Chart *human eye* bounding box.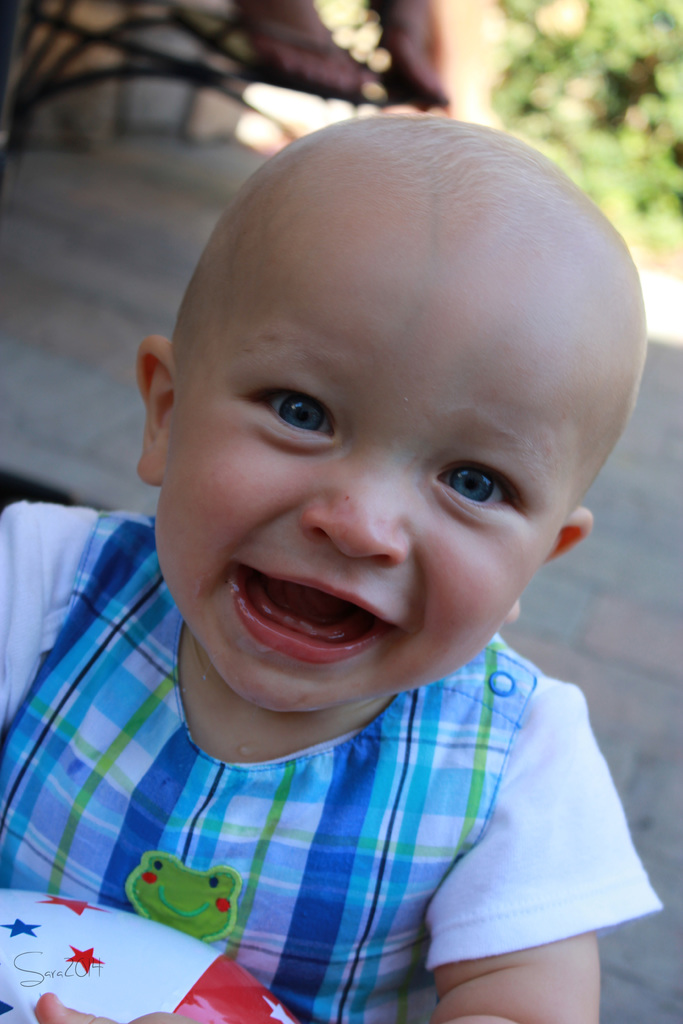
Charted: pyautogui.locateOnScreen(432, 462, 527, 513).
